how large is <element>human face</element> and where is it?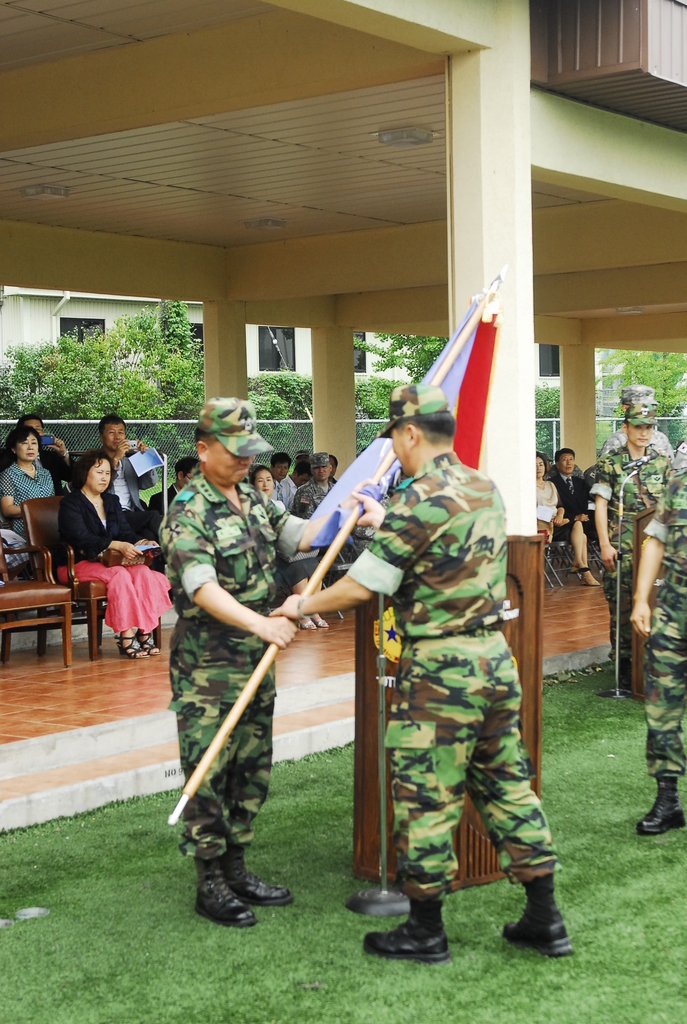
Bounding box: Rect(6, 433, 41, 463).
